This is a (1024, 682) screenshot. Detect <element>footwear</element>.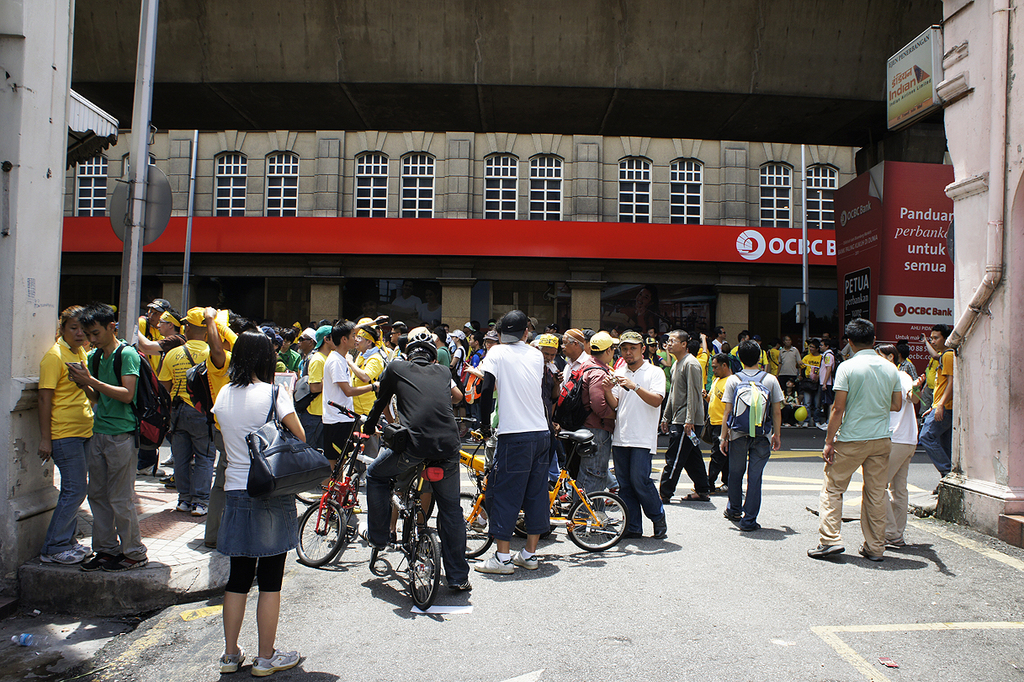
Rect(161, 477, 172, 482).
